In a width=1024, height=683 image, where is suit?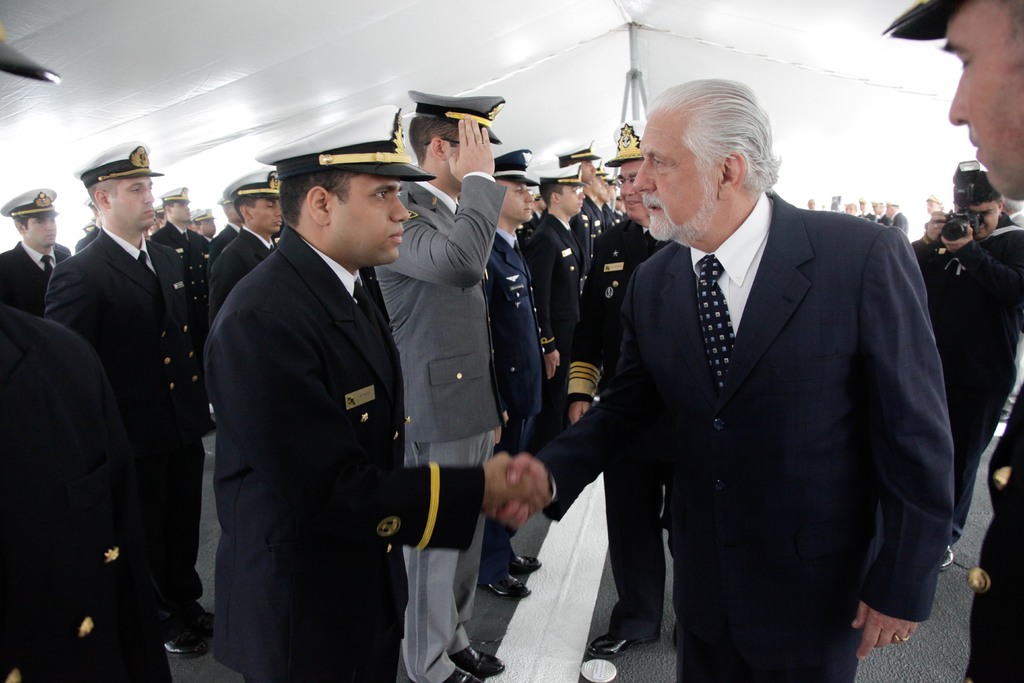
[588, 192, 612, 240].
